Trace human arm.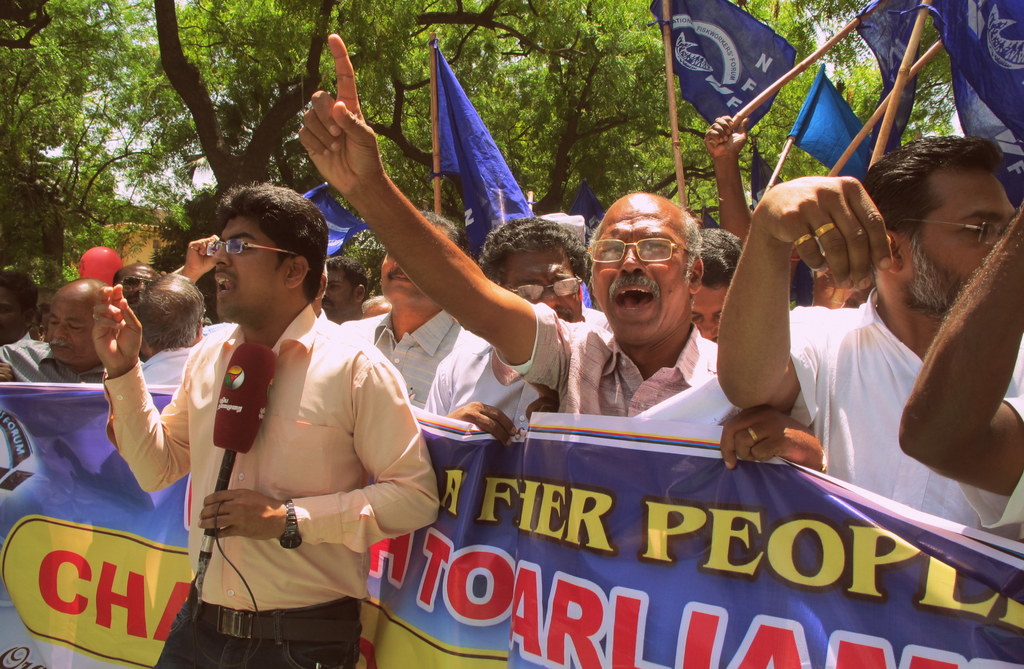
Traced to [left=89, top=284, right=193, bottom=497].
